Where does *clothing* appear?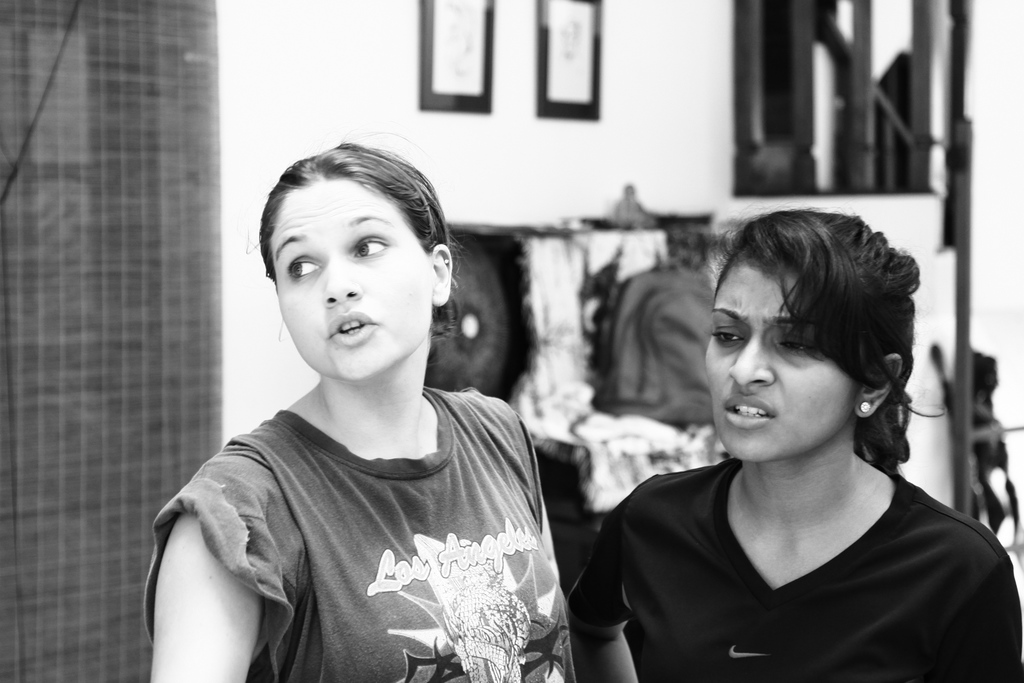
Appears at l=168, t=346, r=565, b=682.
